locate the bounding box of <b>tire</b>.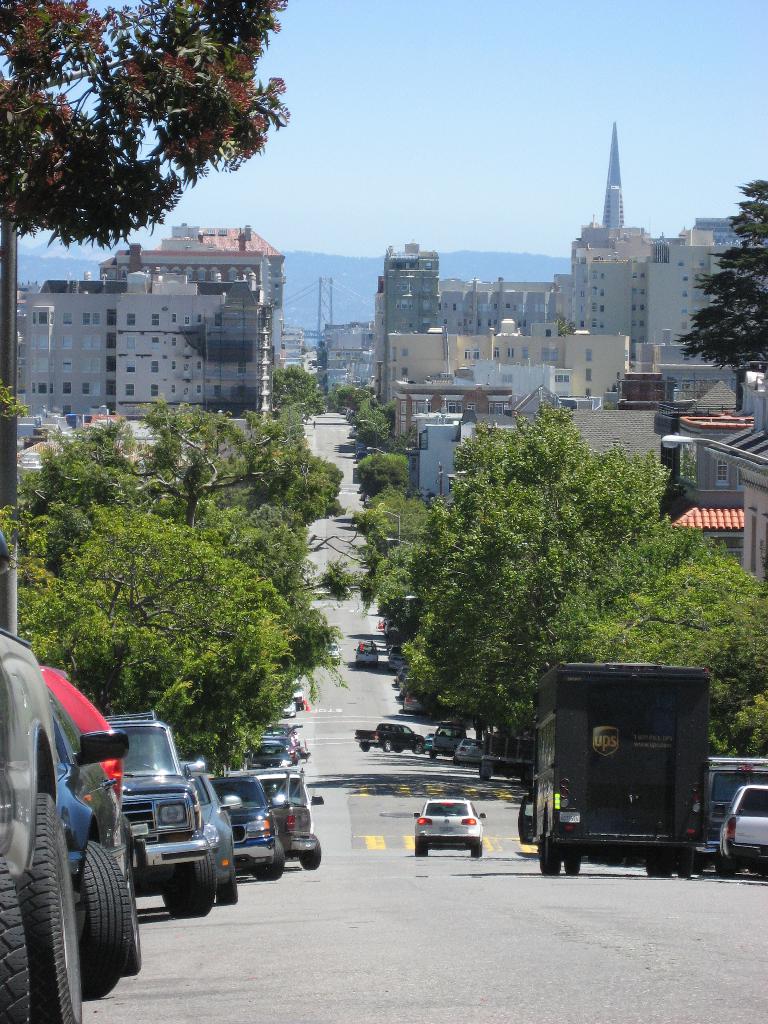
Bounding box: <bbox>116, 865, 146, 979</bbox>.
